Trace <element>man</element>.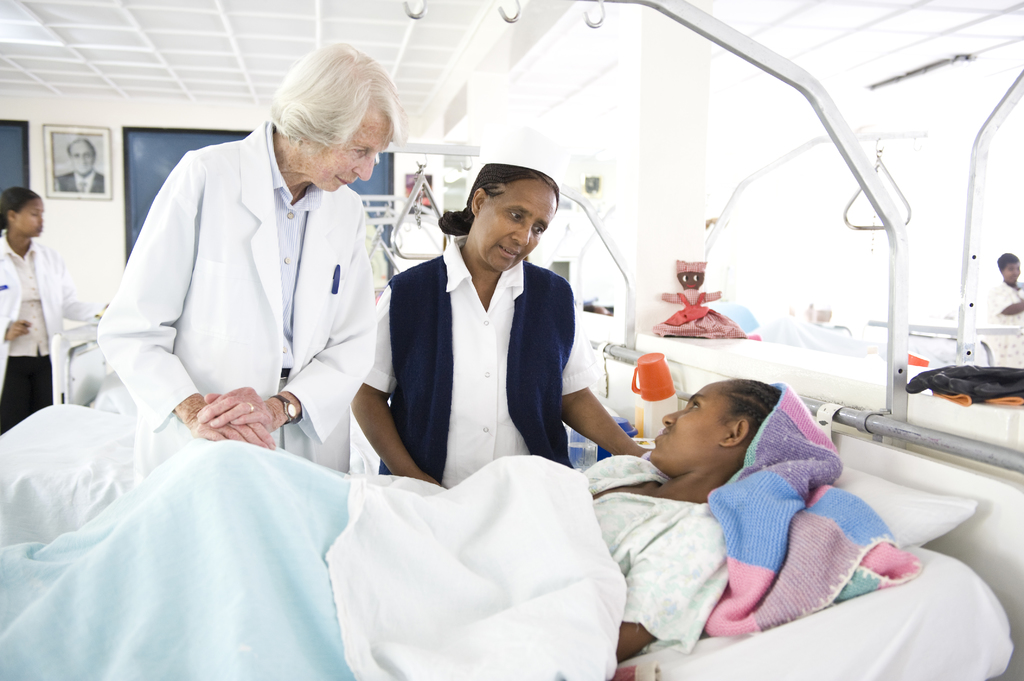
Traced to (left=51, top=132, right=114, bottom=195).
